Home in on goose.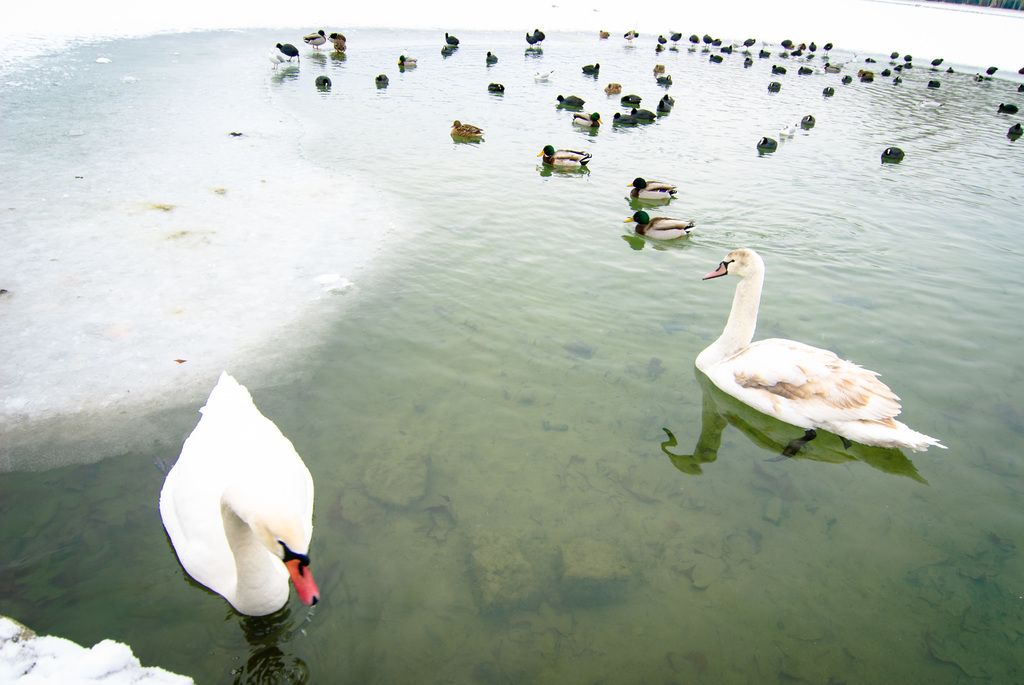
Homed in at crop(158, 366, 320, 617).
